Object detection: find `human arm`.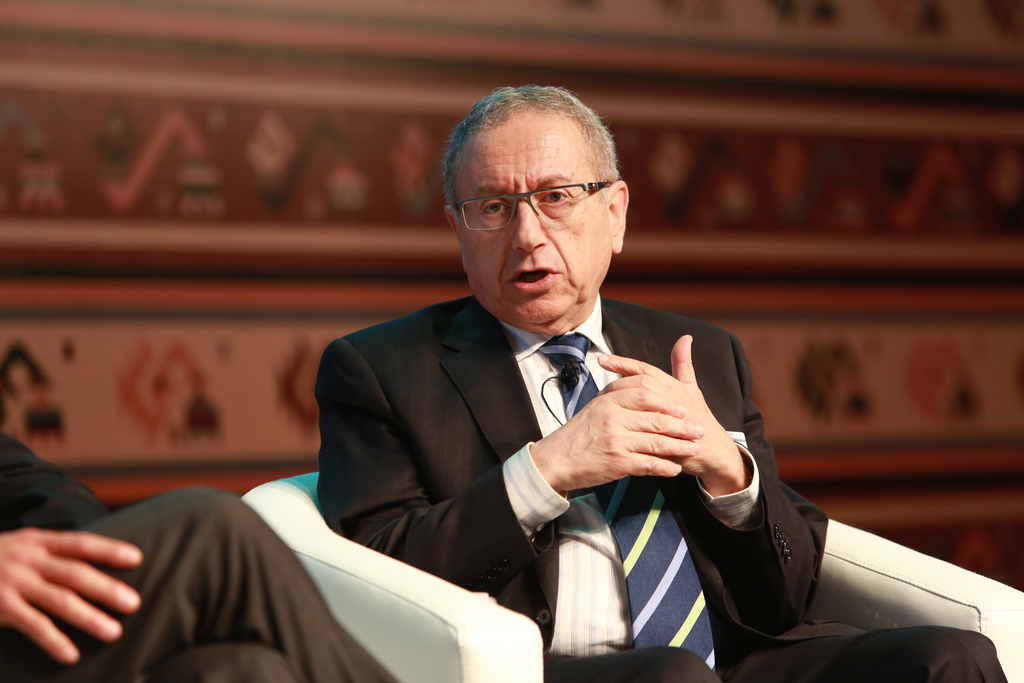
591,338,825,641.
